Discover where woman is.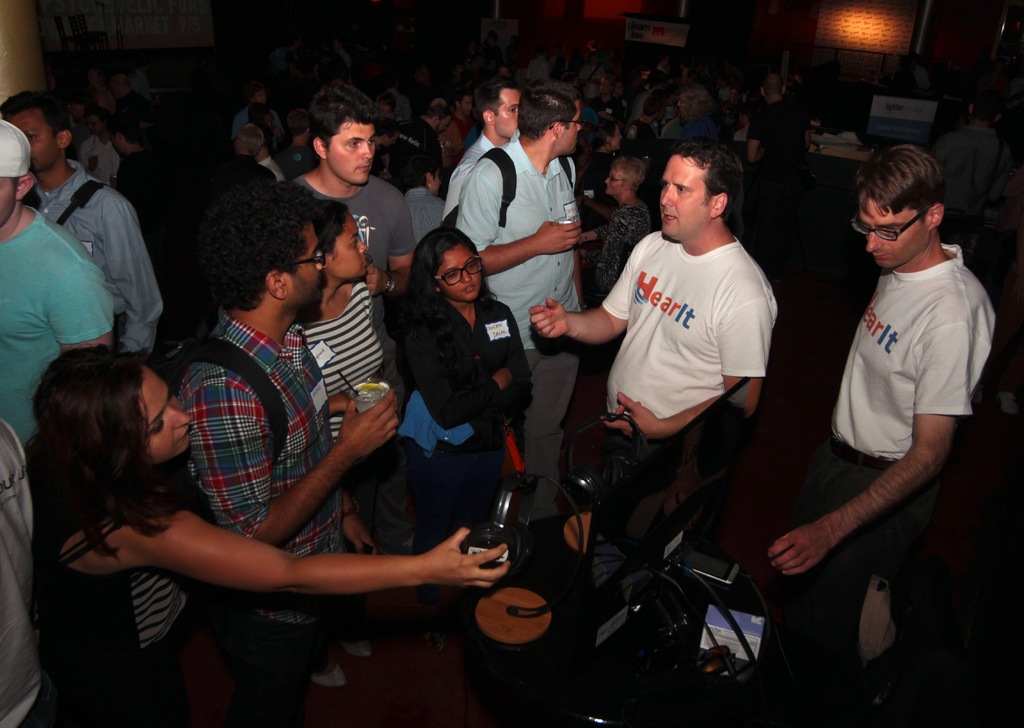
Discovered at rect(287, 200, 394, 693).
